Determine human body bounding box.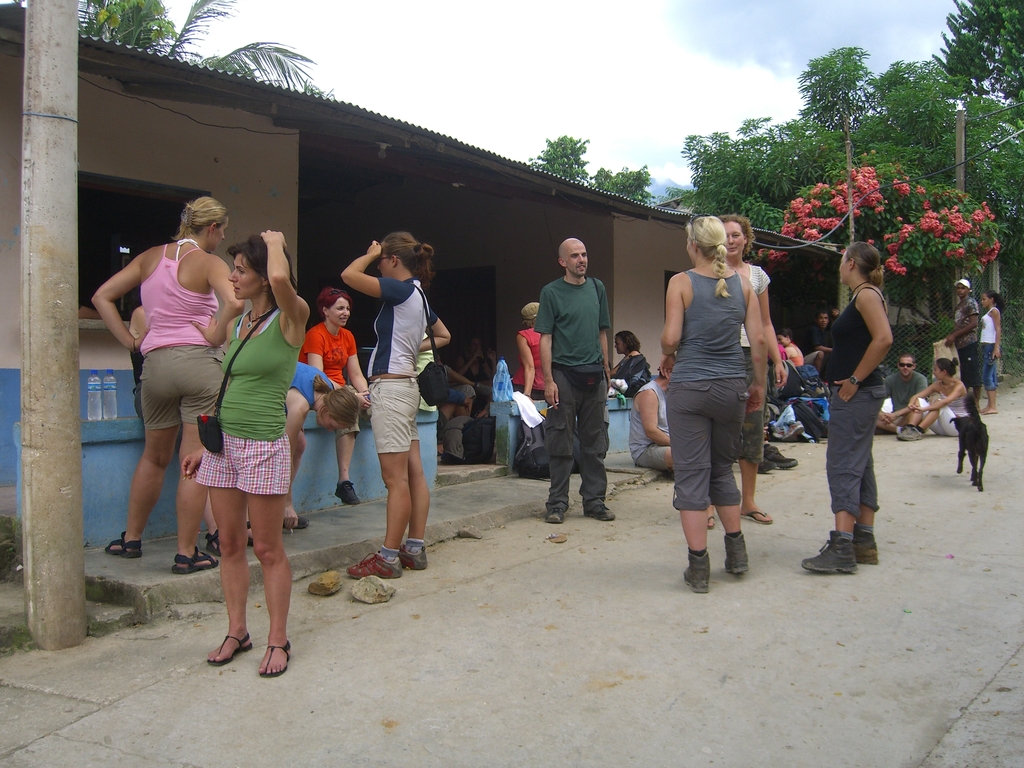
Determined: (left=873, top=372, right=927, bottom=434).
